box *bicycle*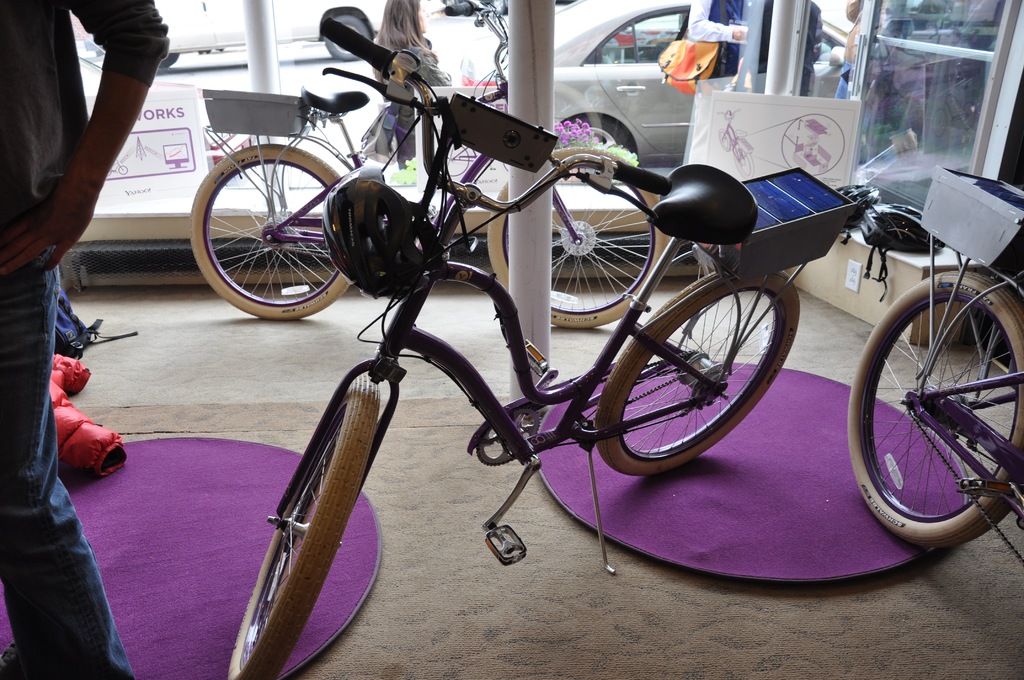
188 94 669 334
